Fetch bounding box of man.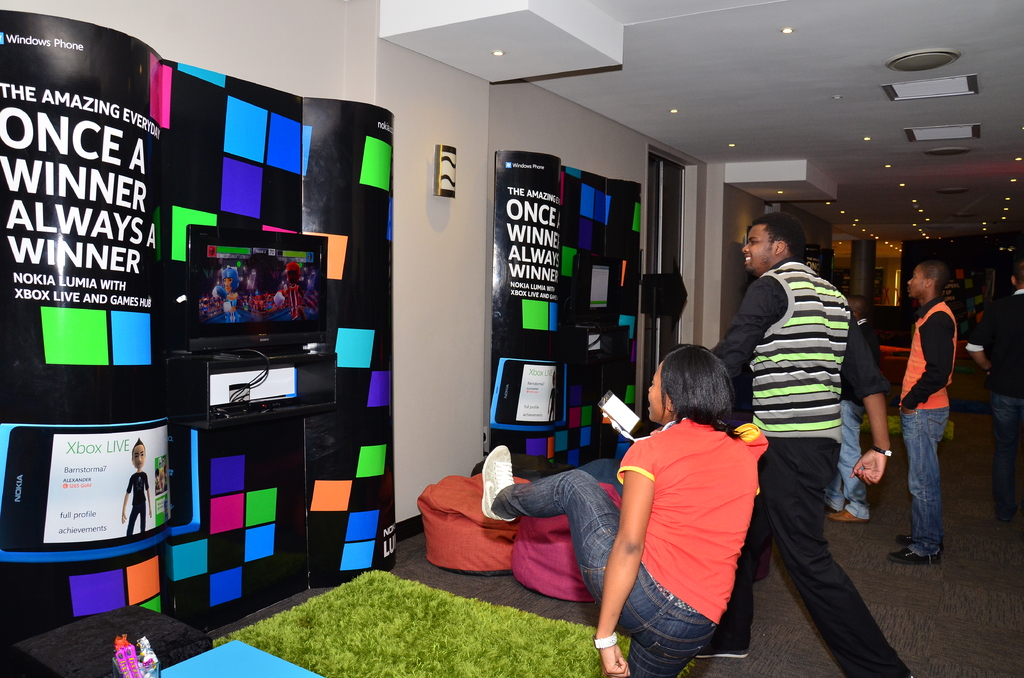
Bbox: (830,312,893,528).
